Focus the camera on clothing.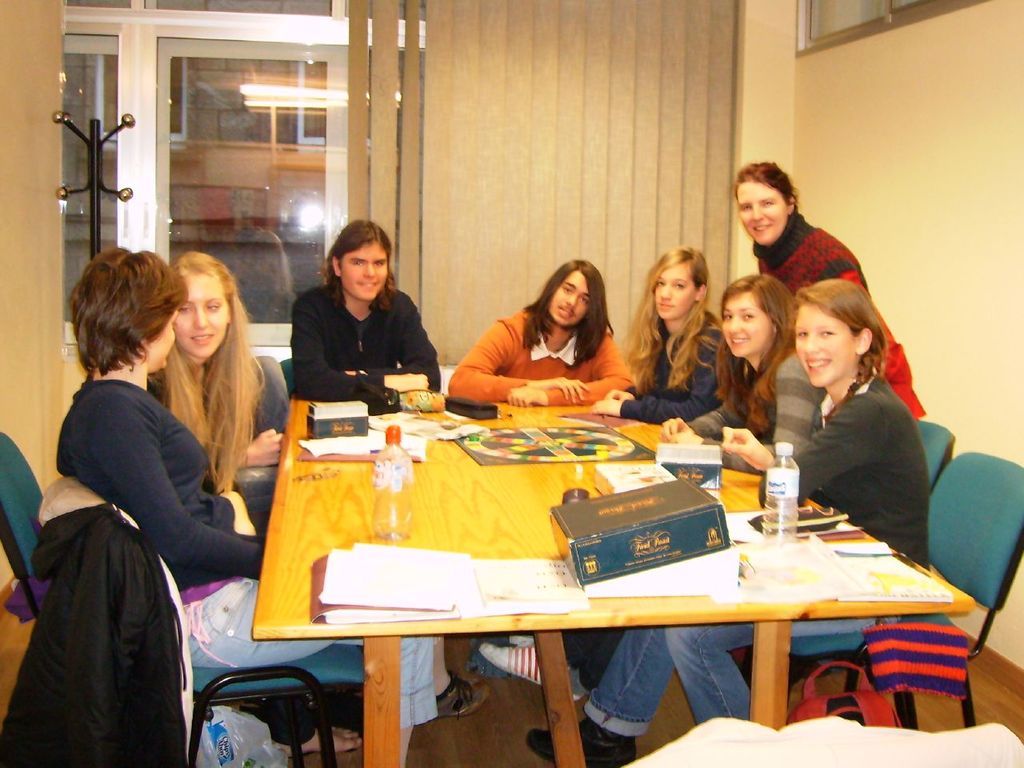
Focus region: x1=149, y1=358, x2=287, y2=466.
